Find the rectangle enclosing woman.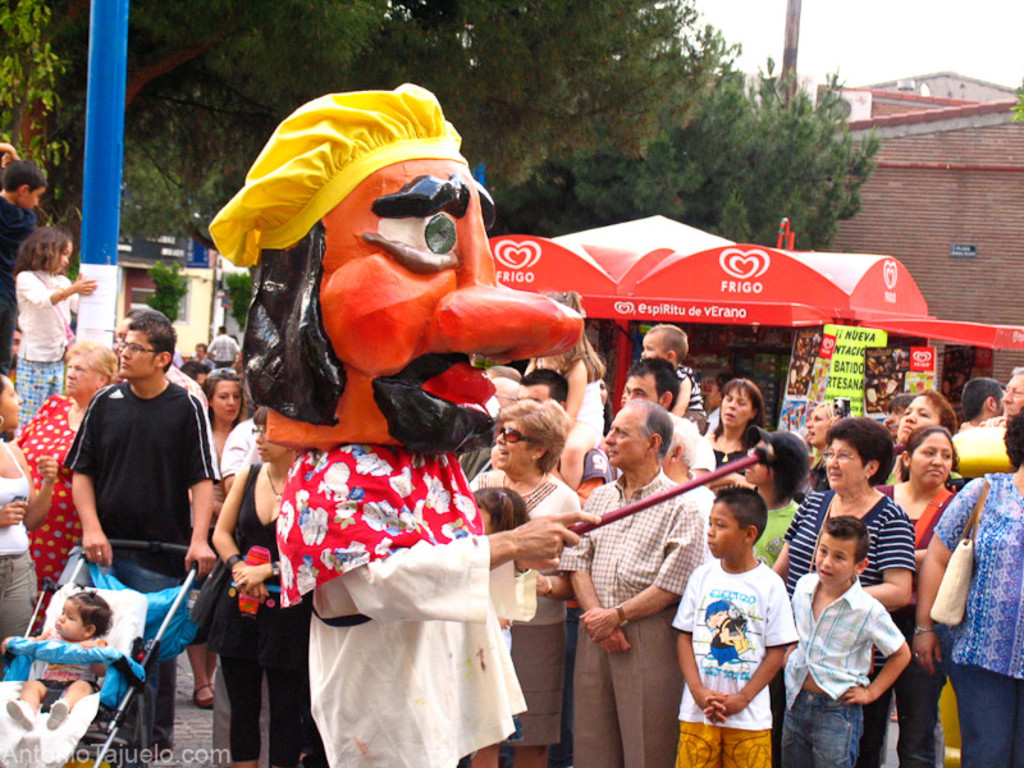
(874, 430, 950, 767).
